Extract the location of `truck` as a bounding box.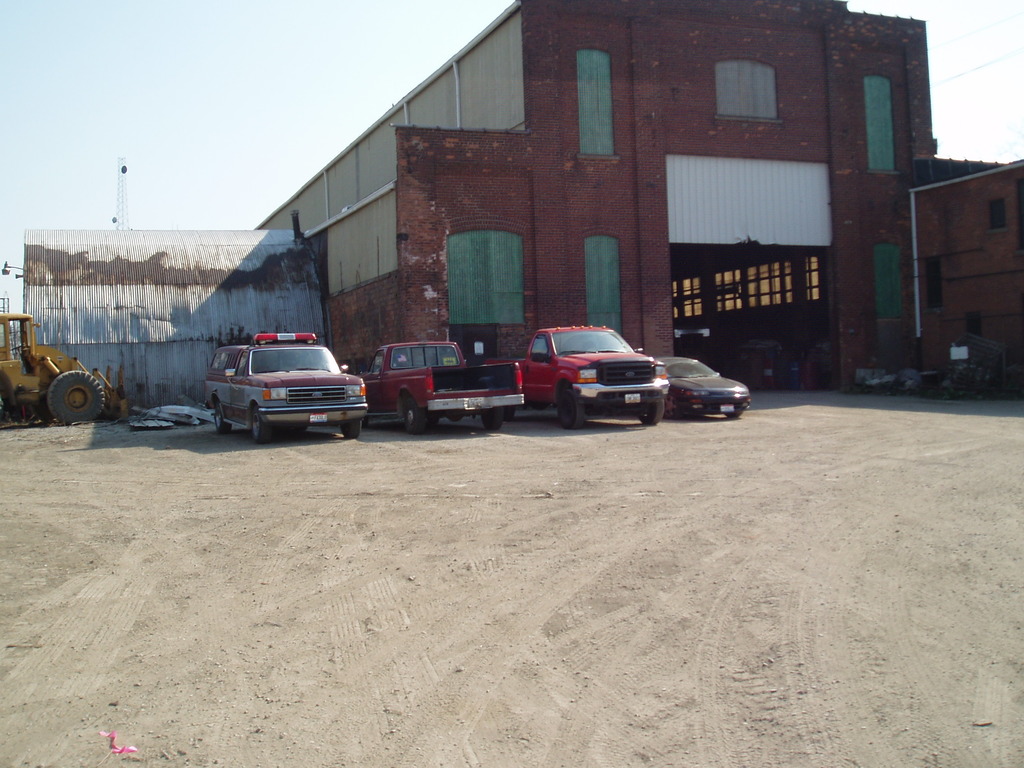
{"left": 355, "top": 339, "right": 525, "bottom": 436}.
